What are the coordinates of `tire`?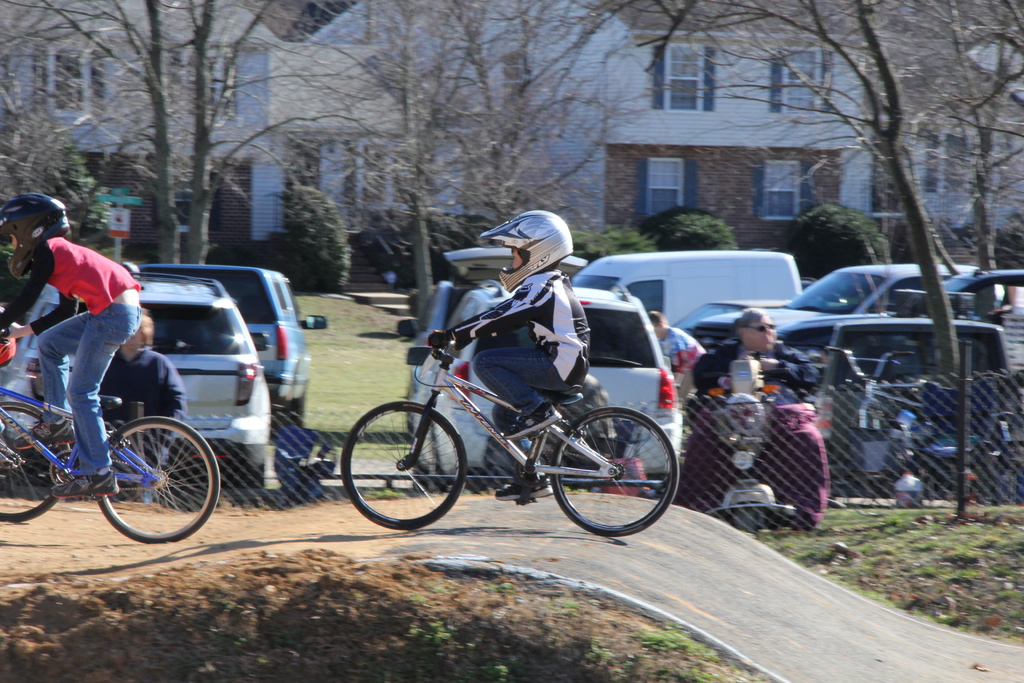
Rect(99, 414, 220, 545).
